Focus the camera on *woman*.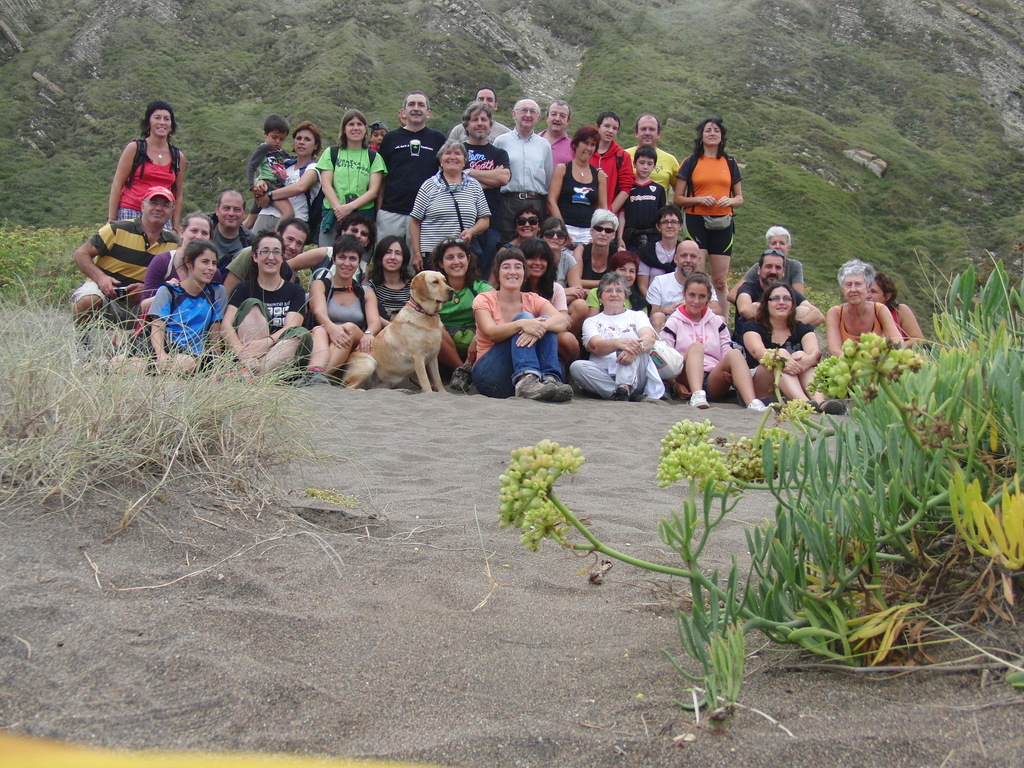
Focus region: bbox=[313, 232, 375, 387].
